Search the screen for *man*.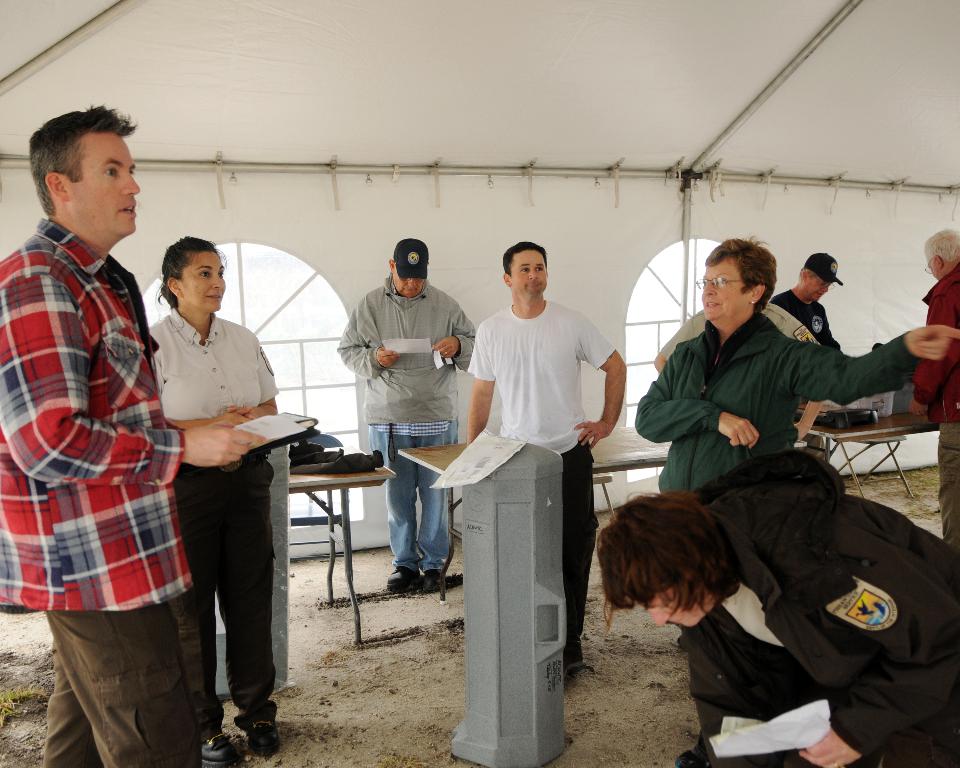
Found at (907, 224, 959, 545).
